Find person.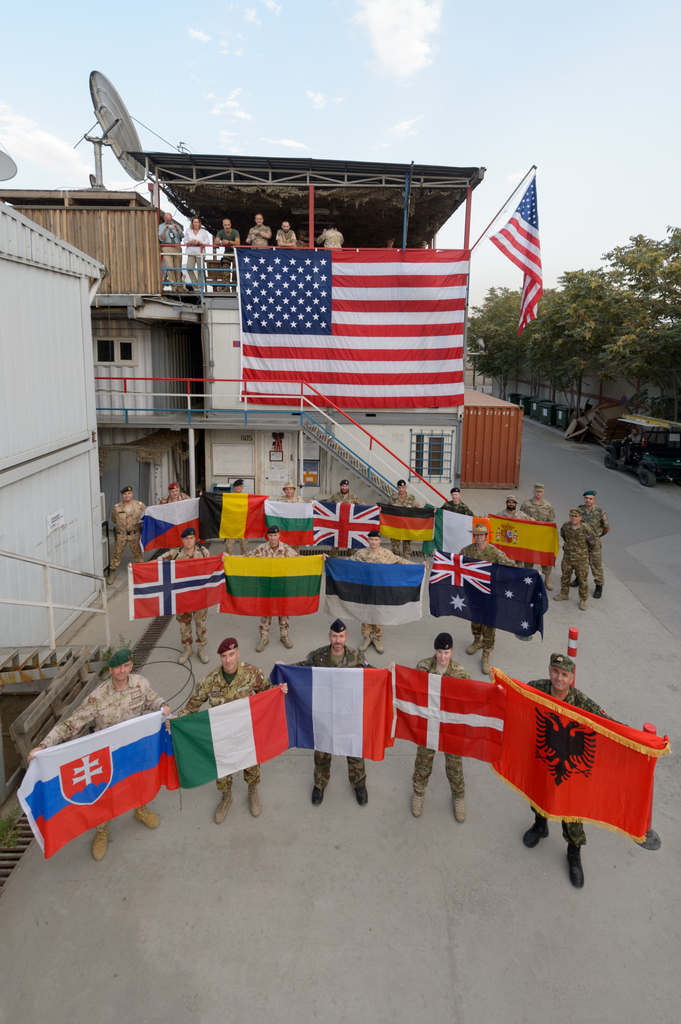
x1=316 y1=225 x2=342 y2=249.
